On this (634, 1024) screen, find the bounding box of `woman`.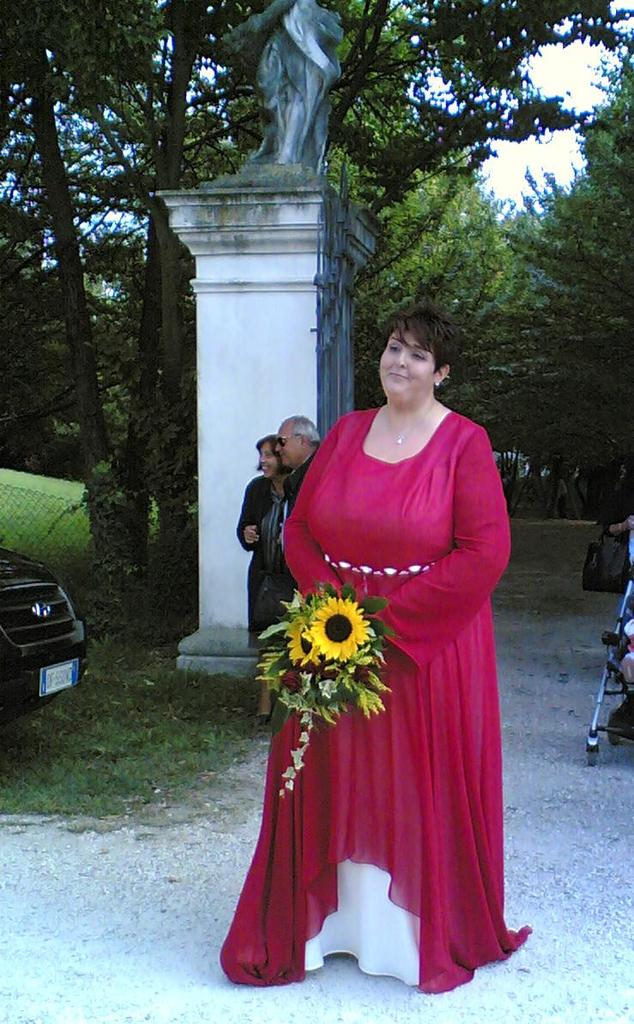
Bounding box: (232, 434, 293, 726).
